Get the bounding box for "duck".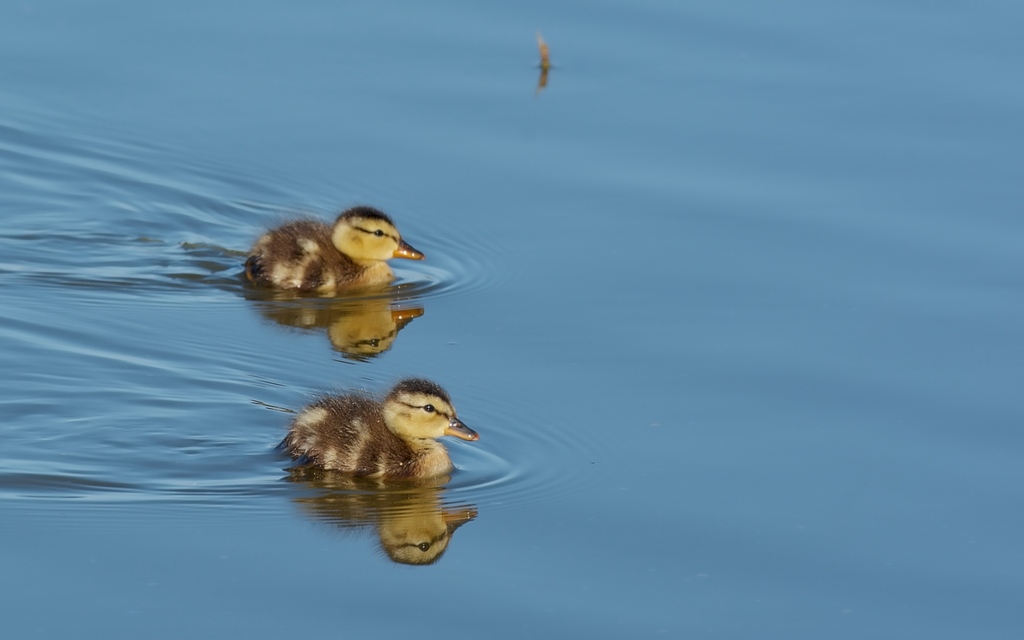
crop(271, 379, 487, 490).
